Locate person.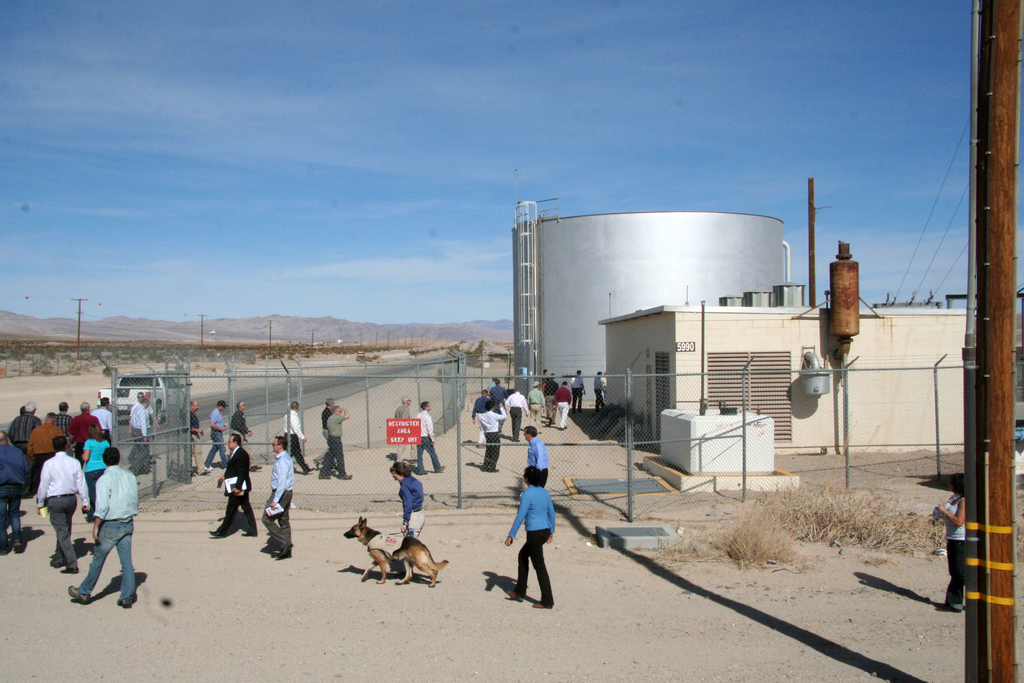
Bounding box: l=324, t=407, r=352, b=486.
